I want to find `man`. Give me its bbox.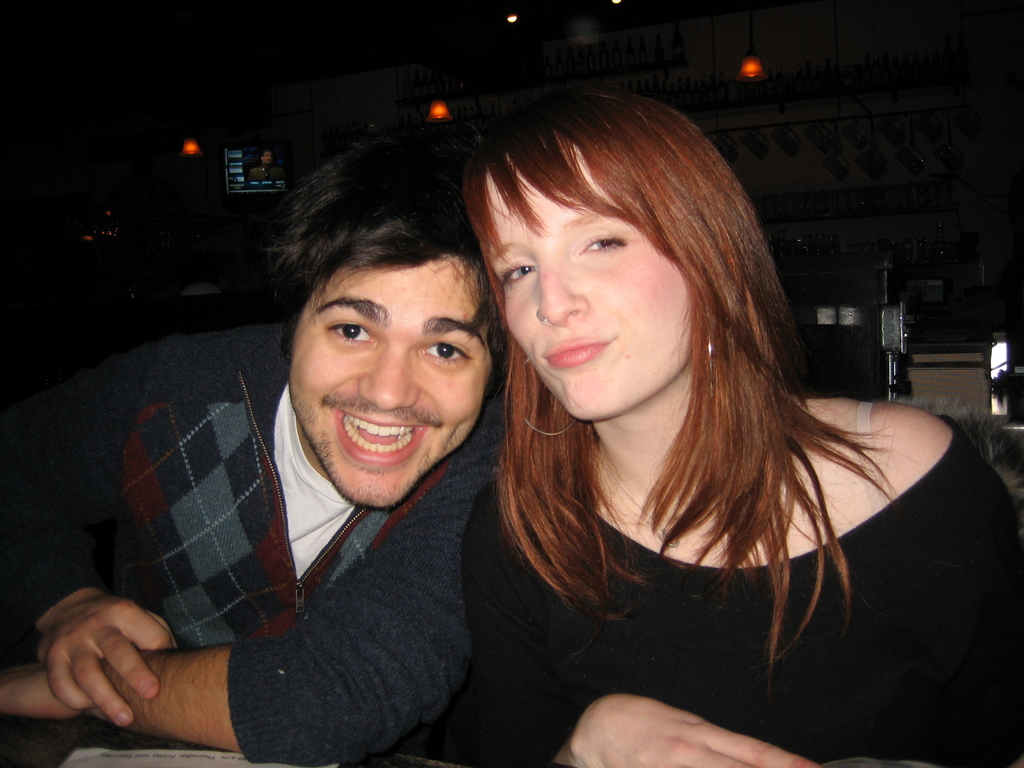
bbox(0, 126, 523, 767).
